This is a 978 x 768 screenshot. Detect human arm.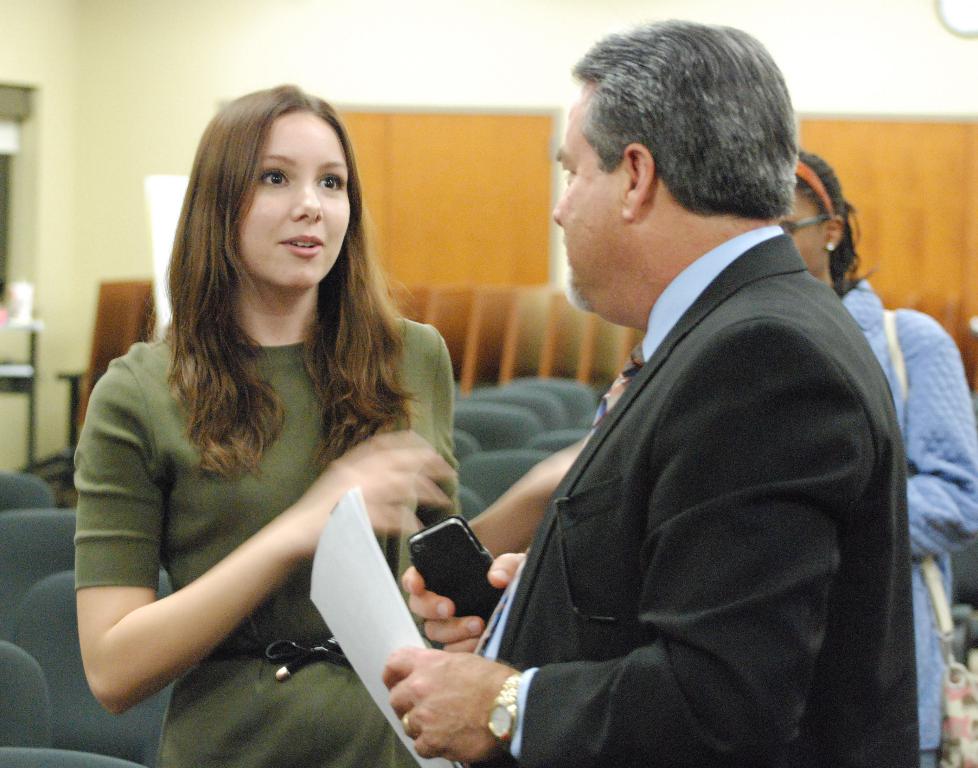
75:349:419:716.
